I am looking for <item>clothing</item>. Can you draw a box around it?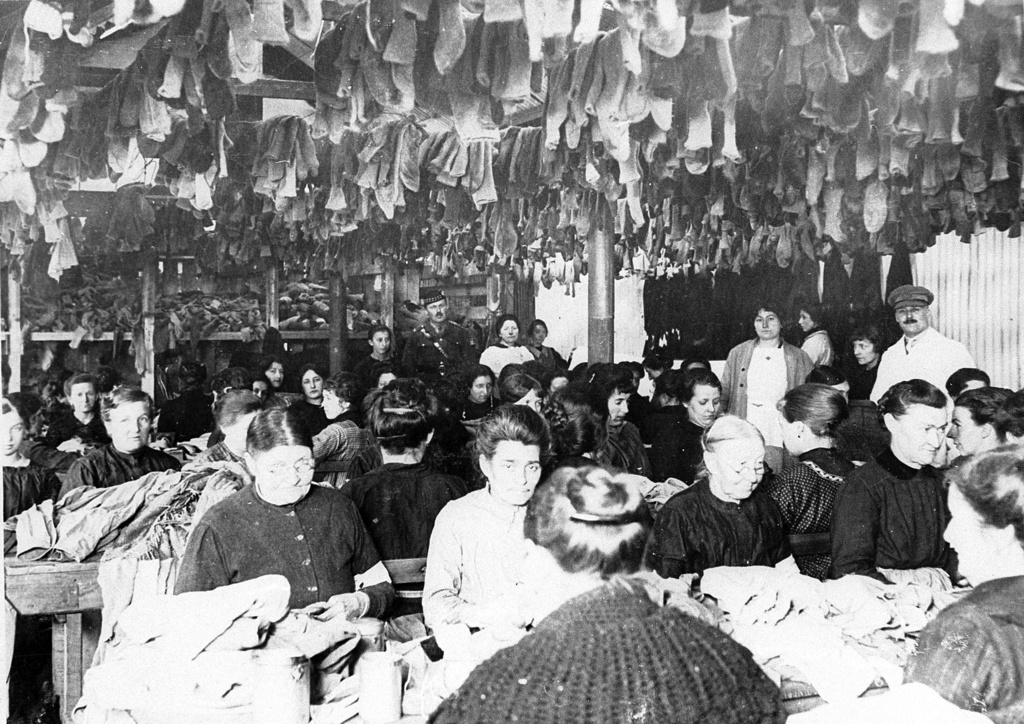
Sure, the bounding box is rect(632, 477, 788, 585).
